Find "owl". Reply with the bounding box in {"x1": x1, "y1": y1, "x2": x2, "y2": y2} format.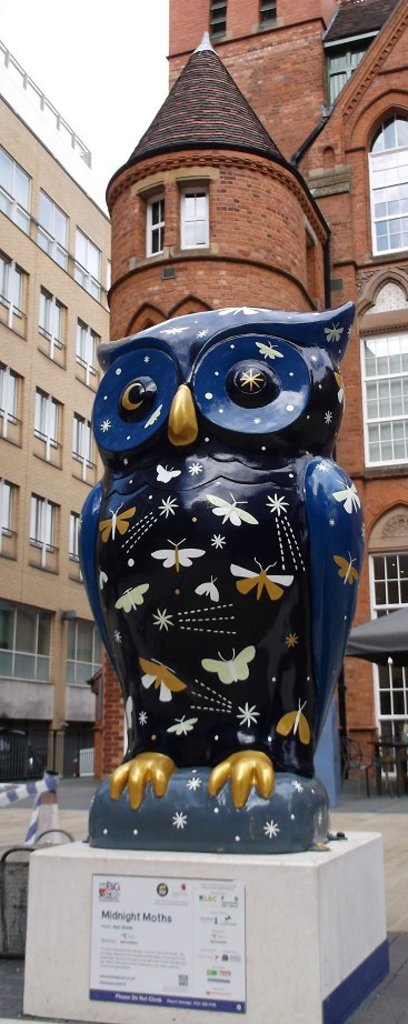
{"x1": 78, "y1": 311, "x2": 370, "y2": 813}.
